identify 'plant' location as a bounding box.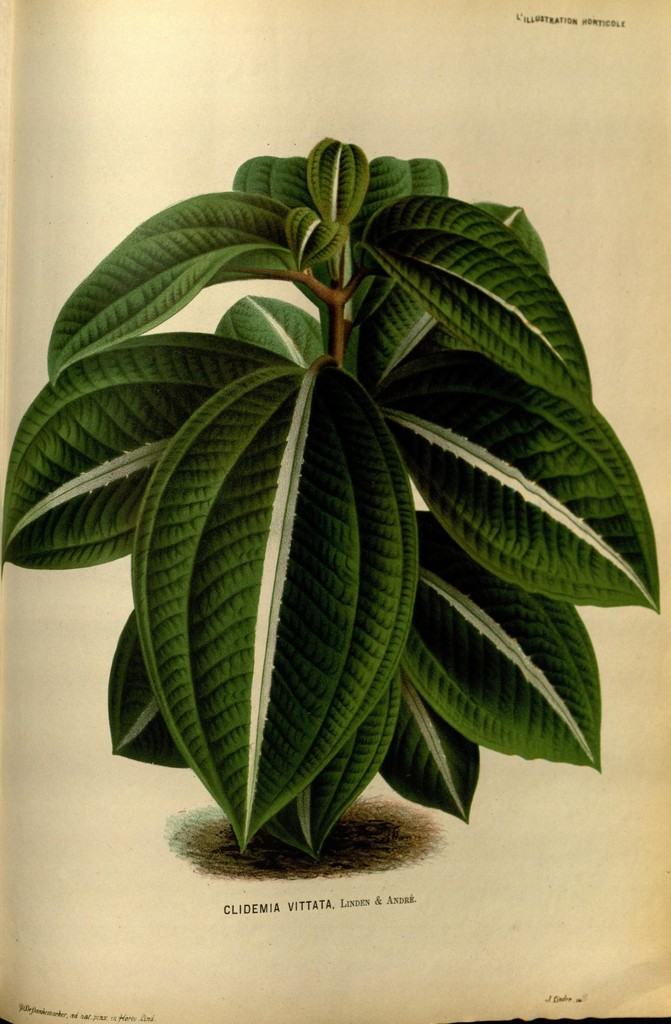
detection(18, 38, 650, 856).
